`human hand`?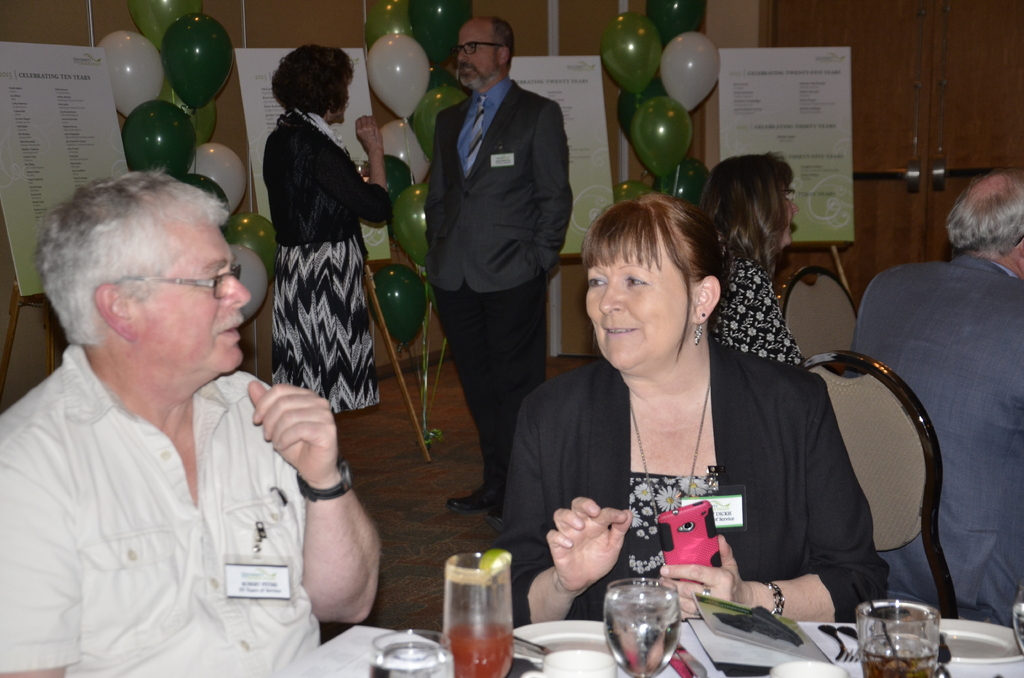
[356,116,386,149]
